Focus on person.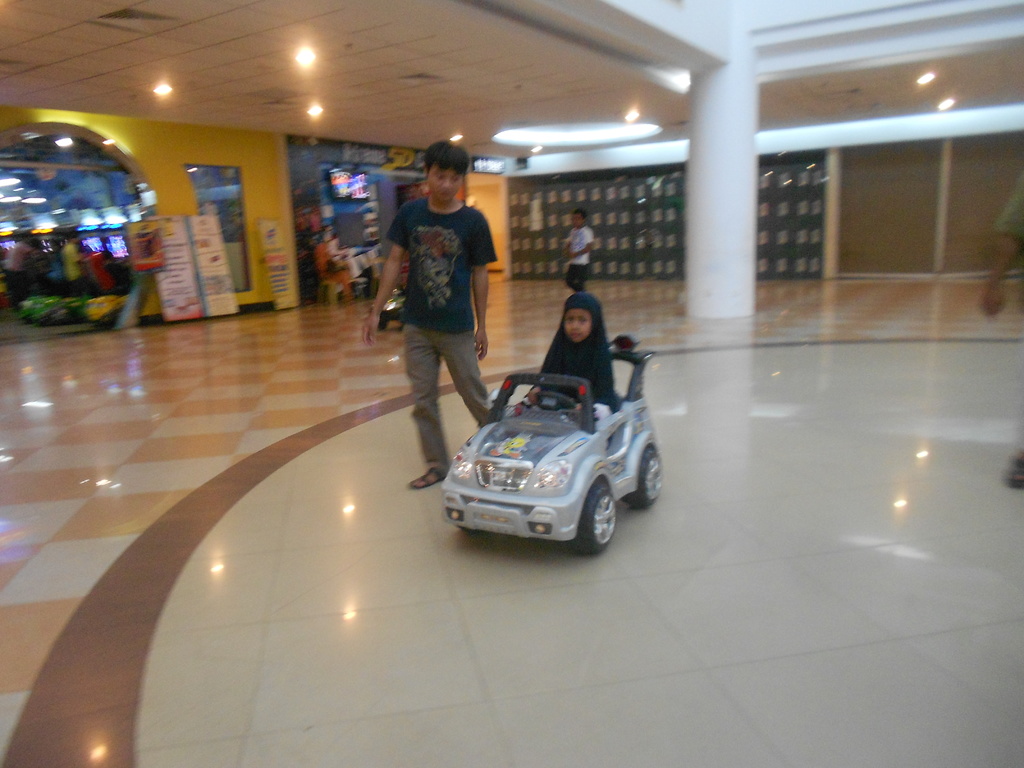
Focused at rect(535, 294, 618, 417).
